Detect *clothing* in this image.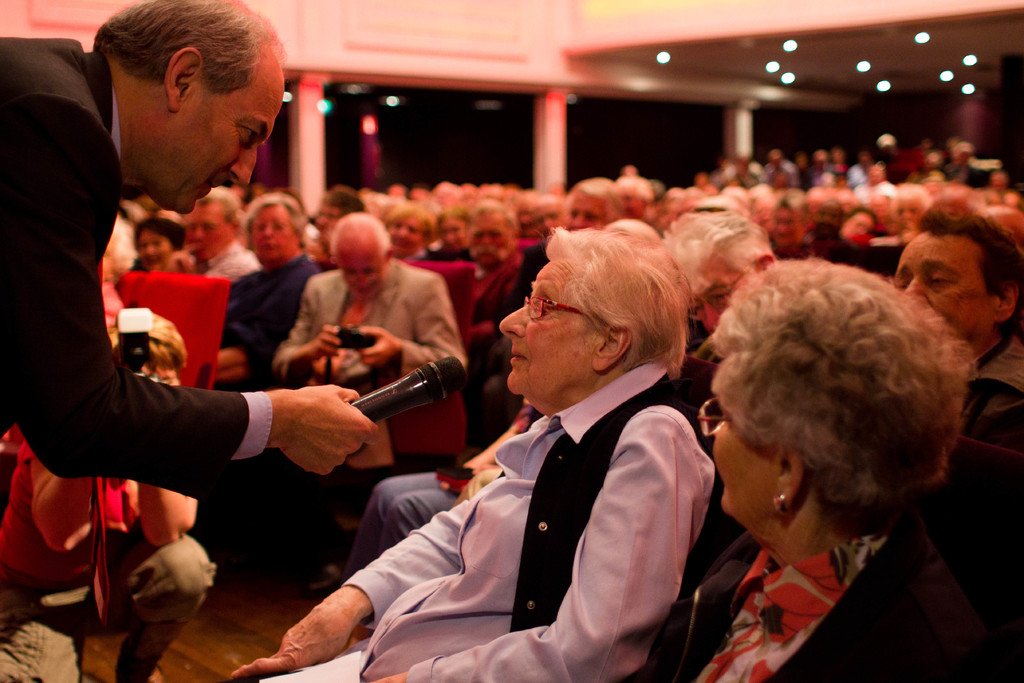
Detection: x1=220 y1=254 x2=326 y2=368.
